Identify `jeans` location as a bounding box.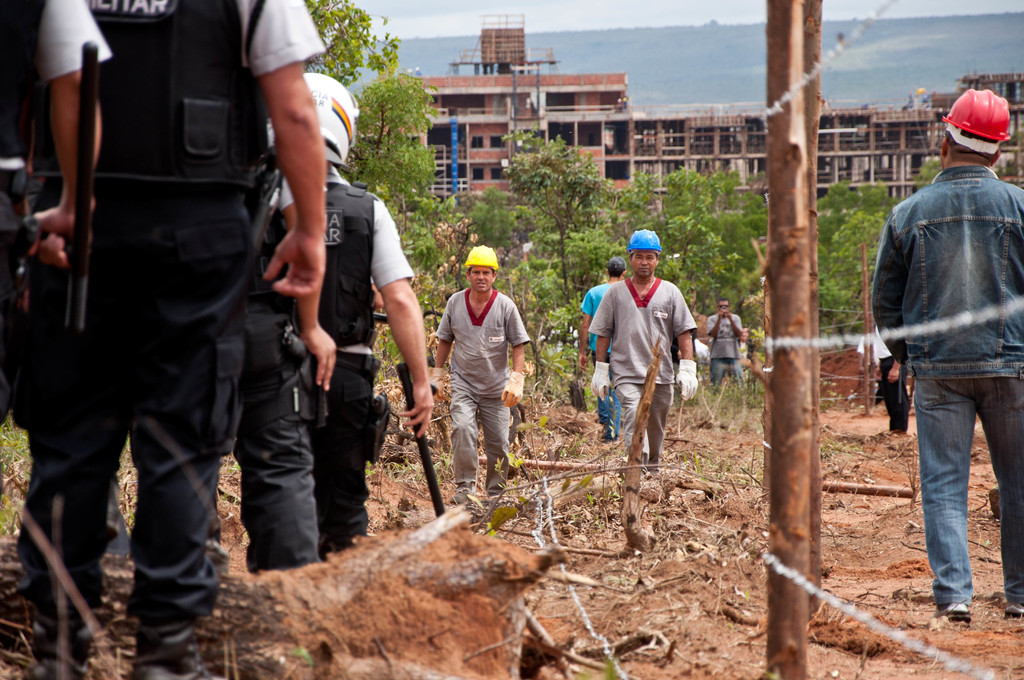
{"x1": 922, "y1": 367, "x2": 1010, "y2": 636}.
